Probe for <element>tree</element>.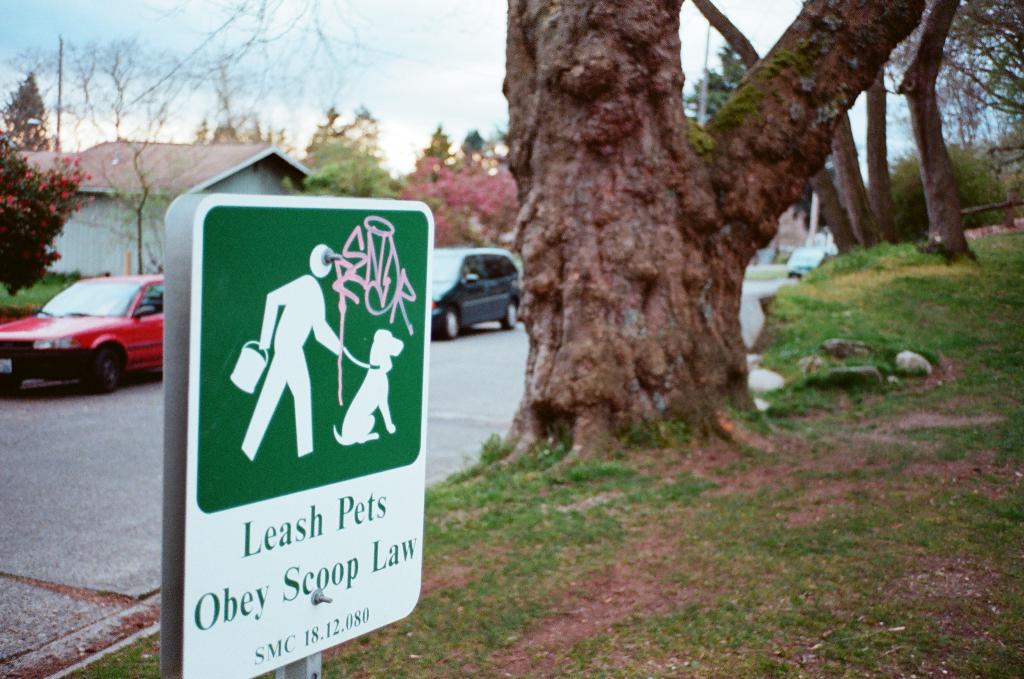
Probe result: bbox=[454, 6, 931, 405].
